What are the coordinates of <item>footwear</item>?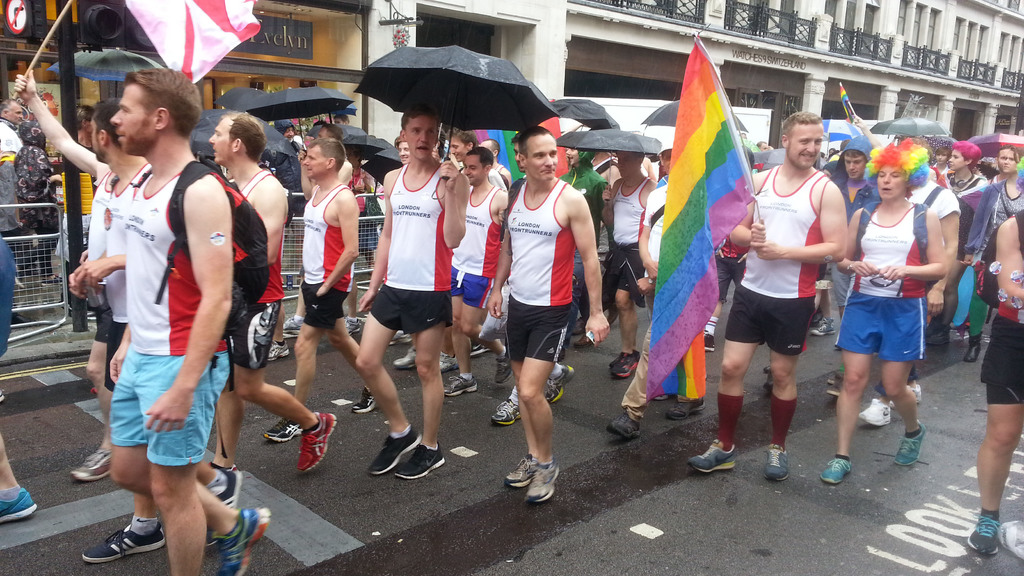
Rect(765, 447, 790, 481).
